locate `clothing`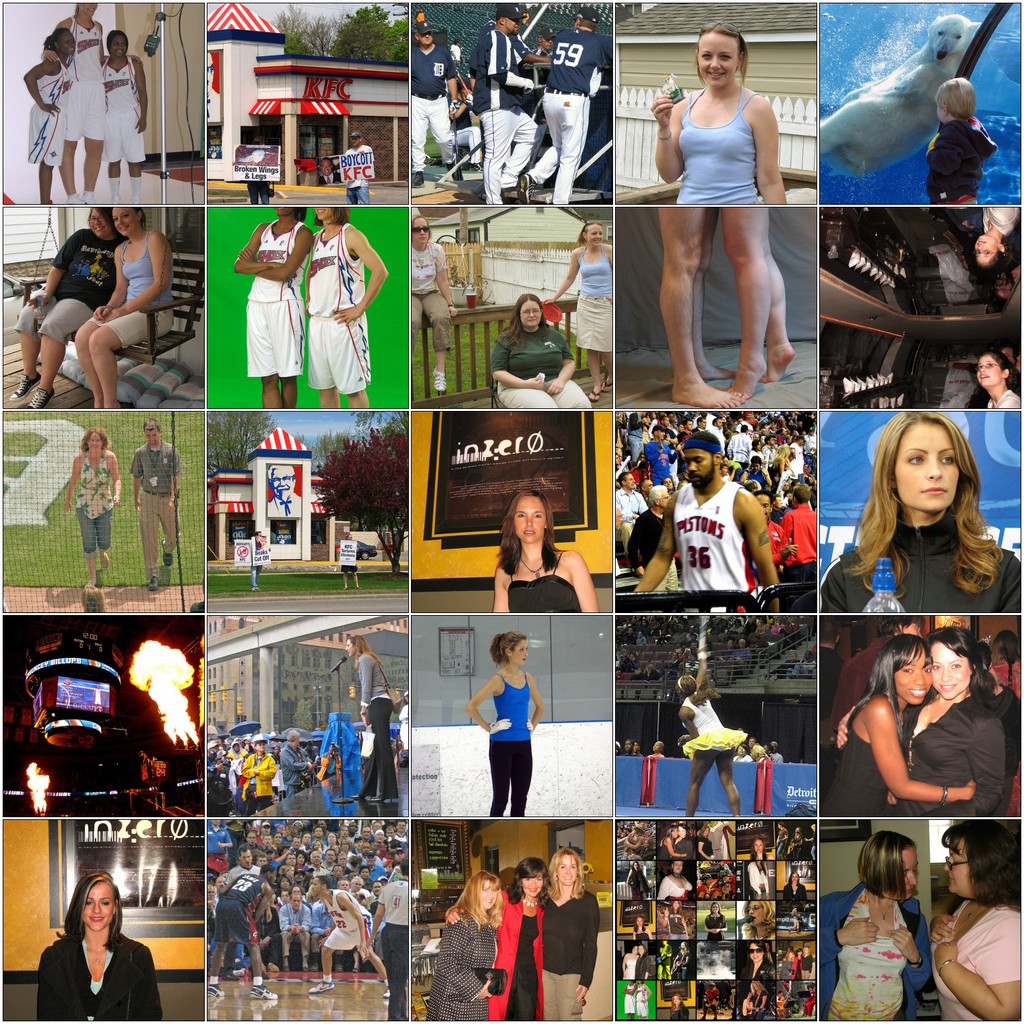
left=823, top=510, right=1023, bottom=612
